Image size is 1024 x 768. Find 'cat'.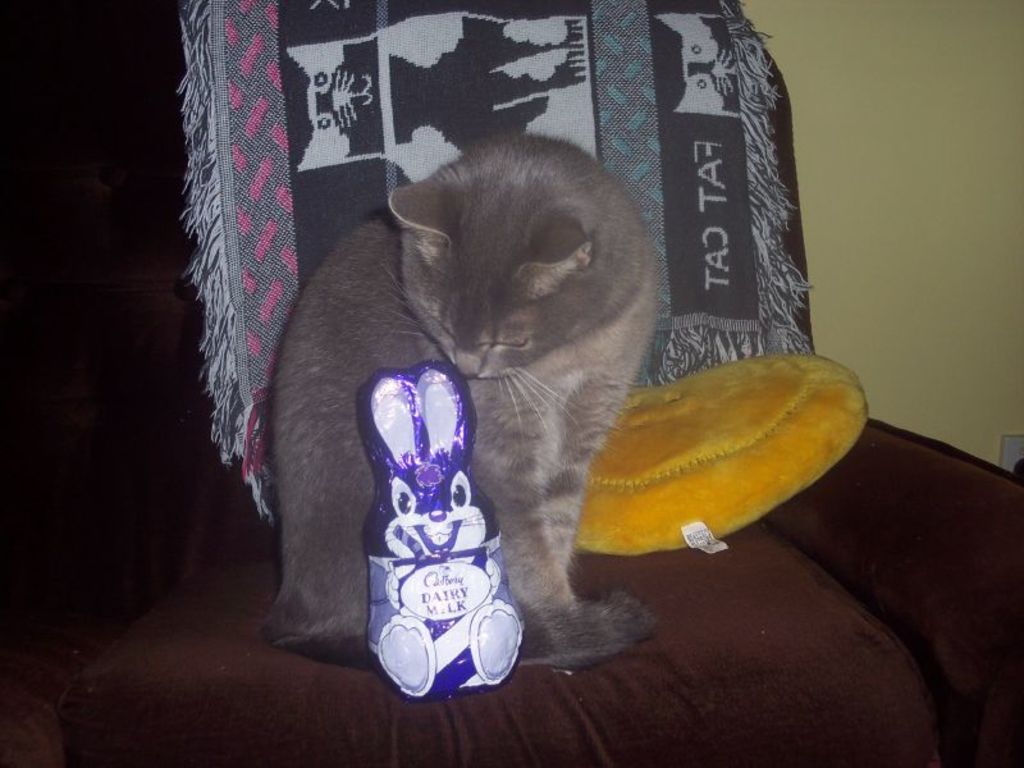
bbox=(260, 134, 658, 678).
